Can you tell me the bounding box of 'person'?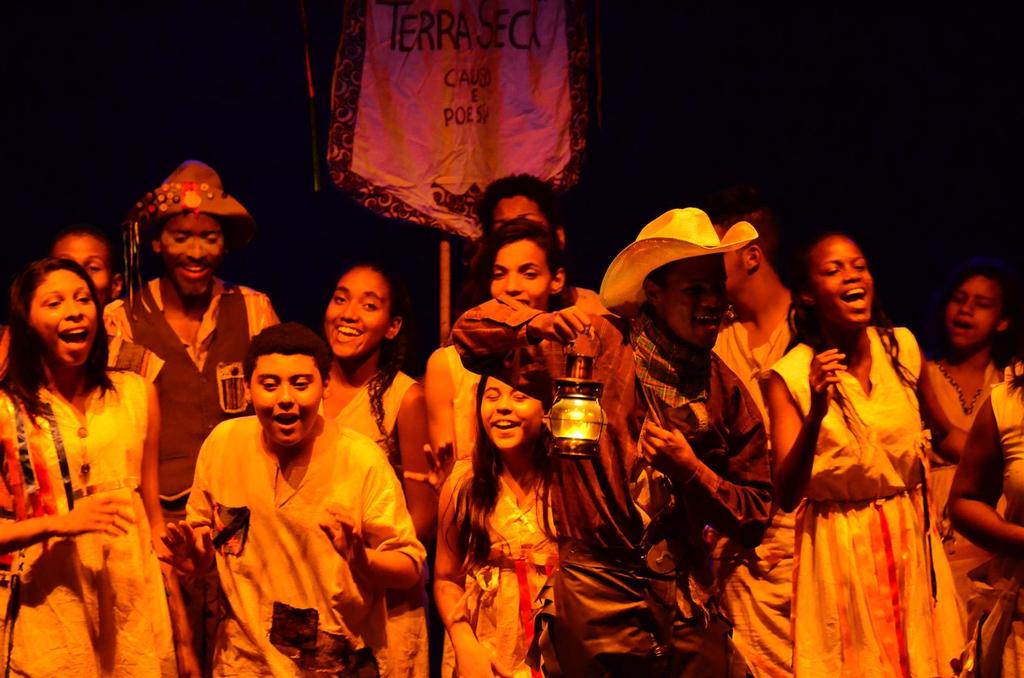
(x1=449, y1=201, x2=767, y2=677).
